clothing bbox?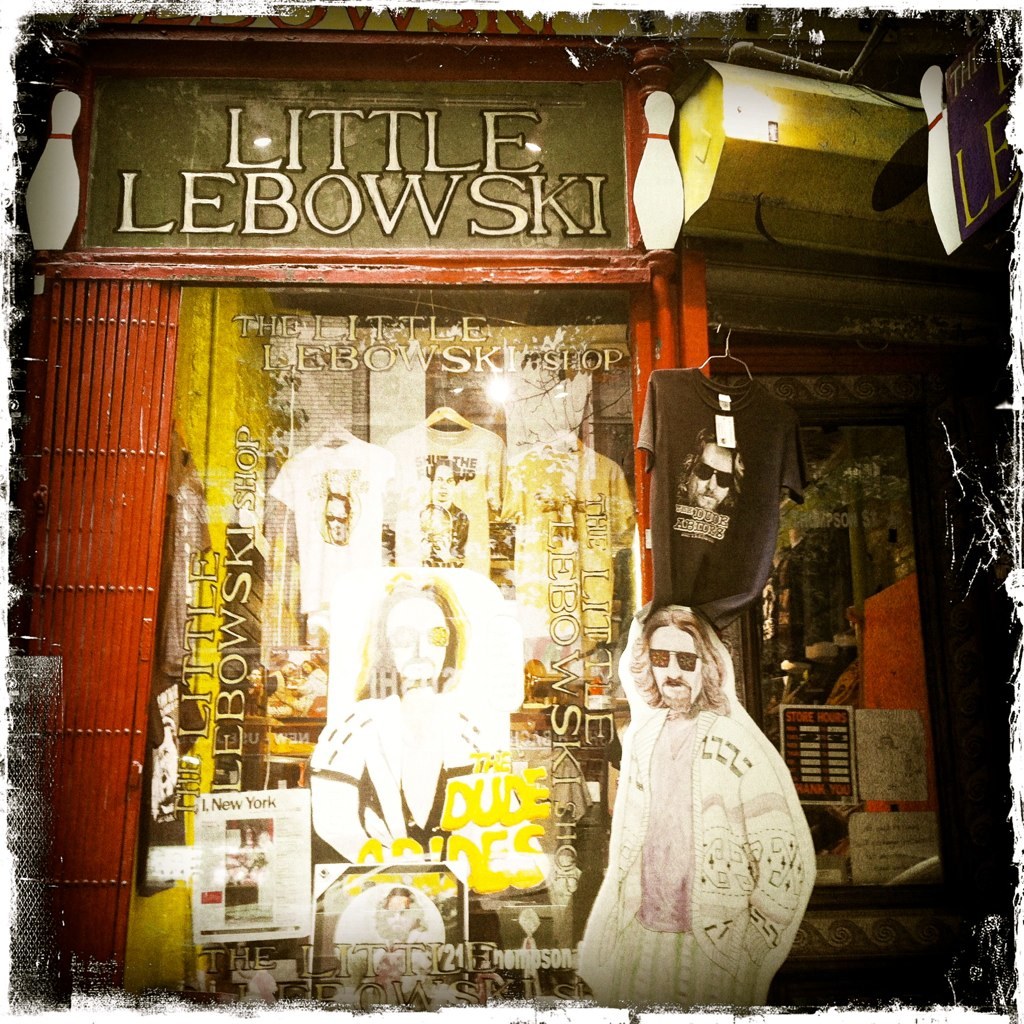
<box>156,446,214,682</box>
